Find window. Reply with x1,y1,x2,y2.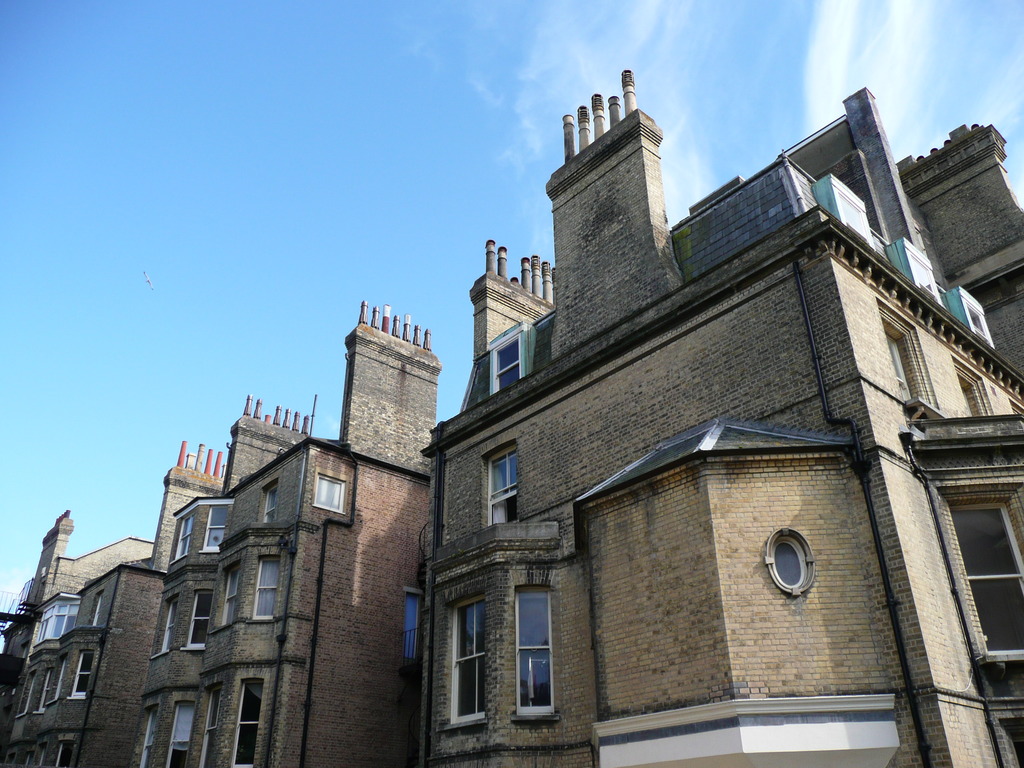
483,445,516,526.
